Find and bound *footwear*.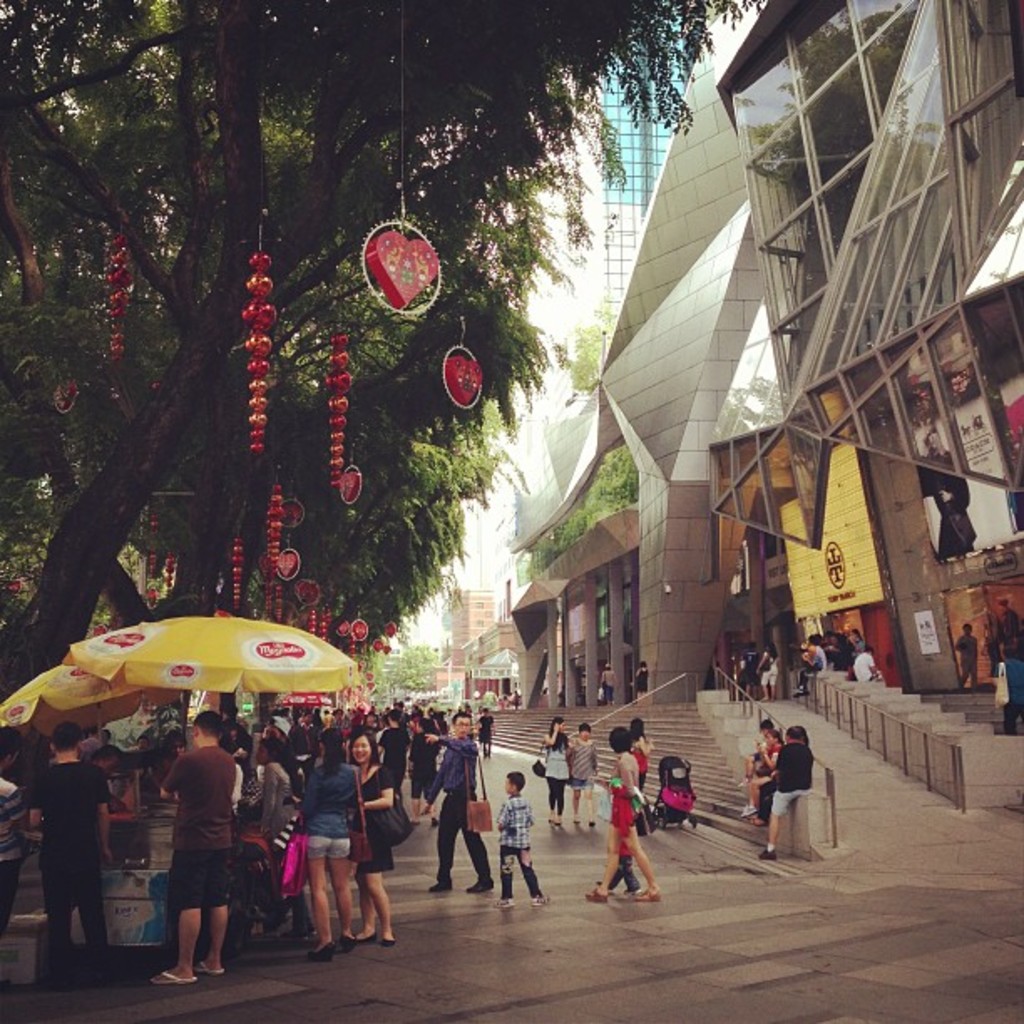
Bound: Rect(85, 964, 114, 987).
